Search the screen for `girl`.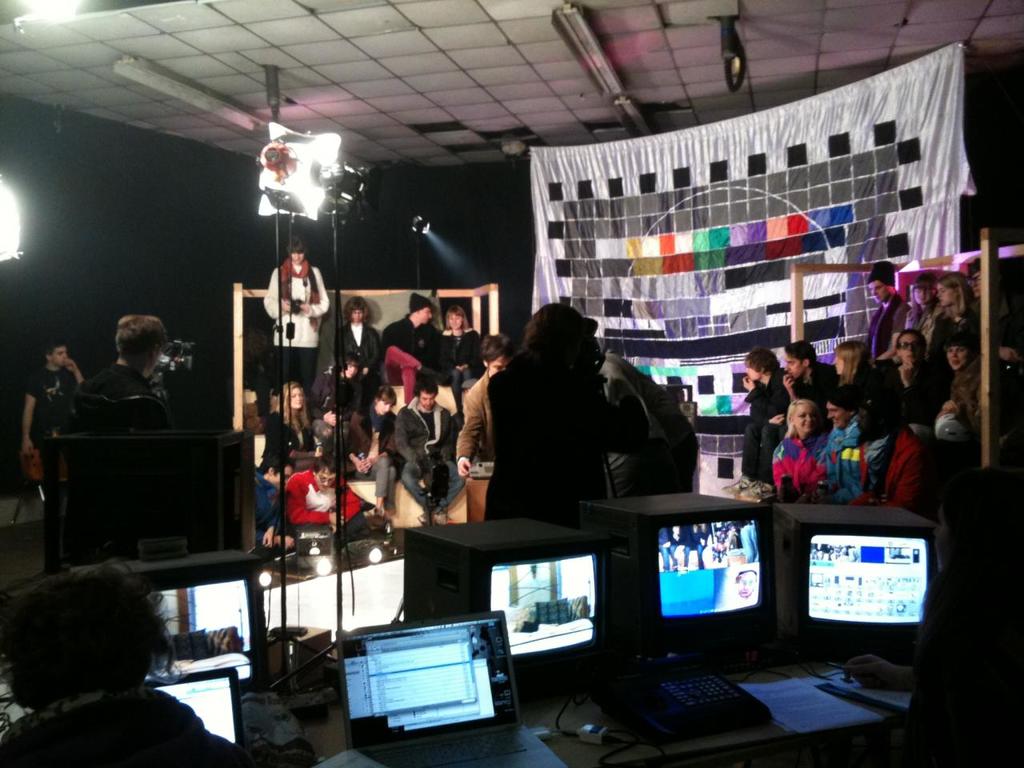
Found at left=935, top=324, right=983, bottom=448.
